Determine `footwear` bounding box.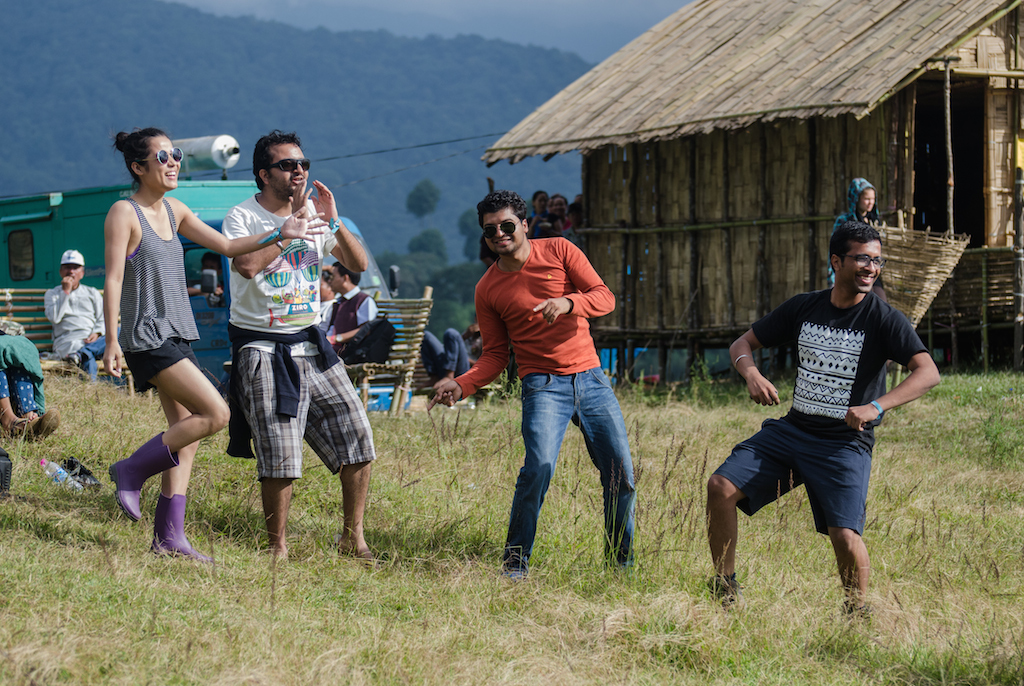
Determined: left=19, top=411, right=55, bottom=447.
